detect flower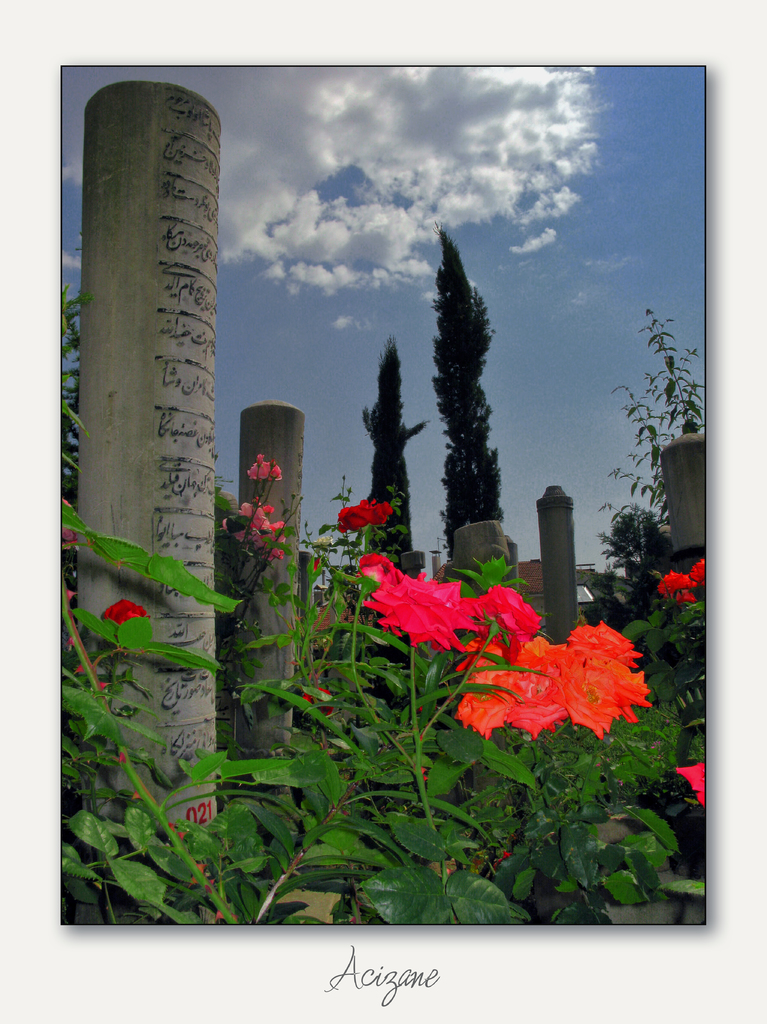
[left=677, top=762, right=711, bottom=806]
